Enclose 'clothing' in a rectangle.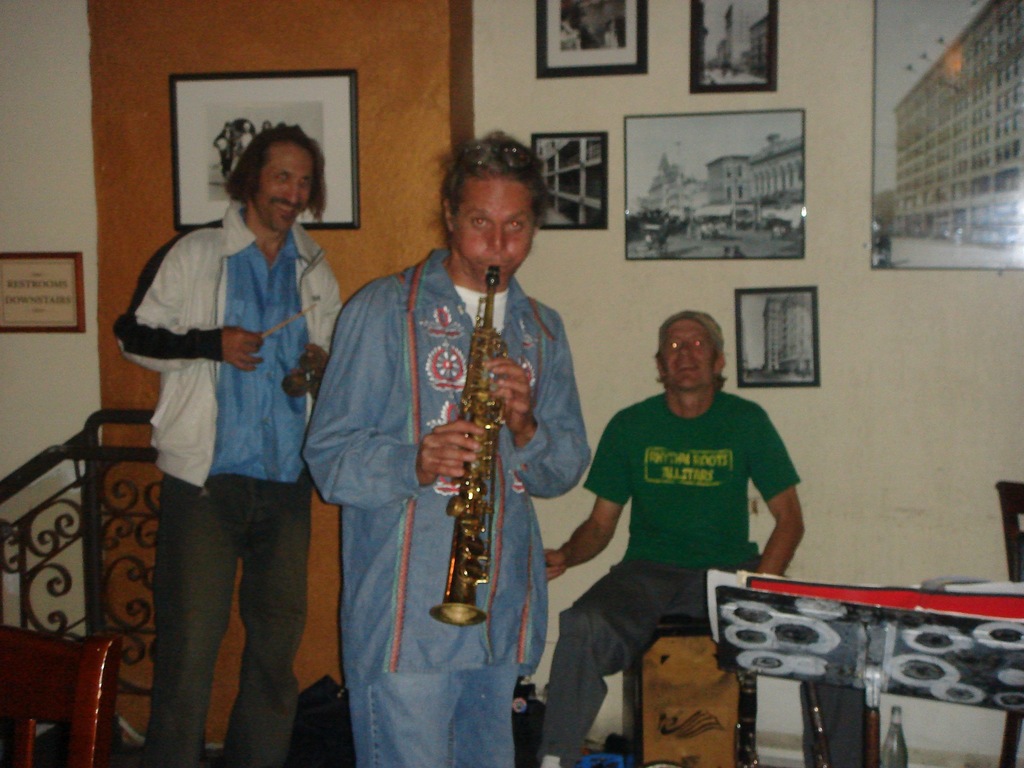
rect(110, 204, 342, 765).
